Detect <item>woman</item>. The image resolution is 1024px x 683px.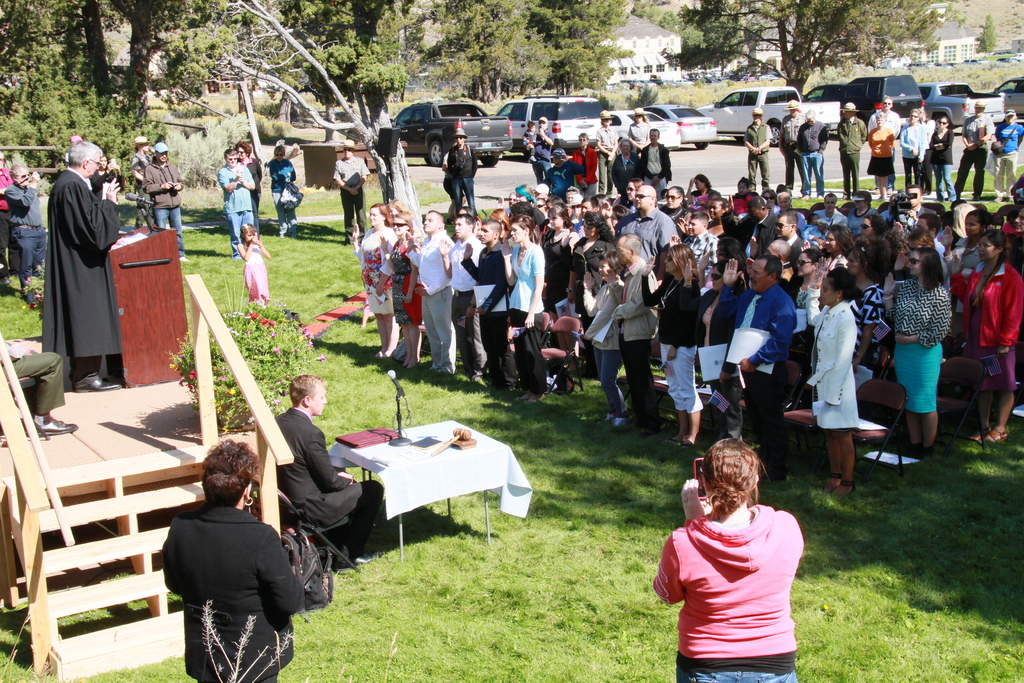
579:245:626:431.
